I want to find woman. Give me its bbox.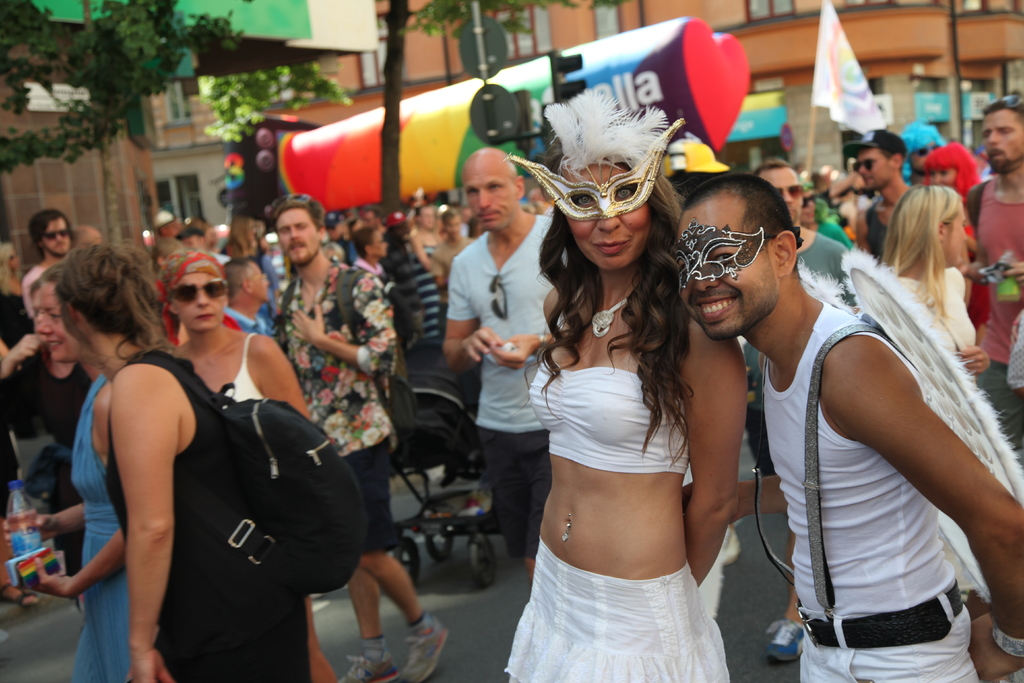
pyautogui.locateOnScreen(924, 138, 975, 201).
